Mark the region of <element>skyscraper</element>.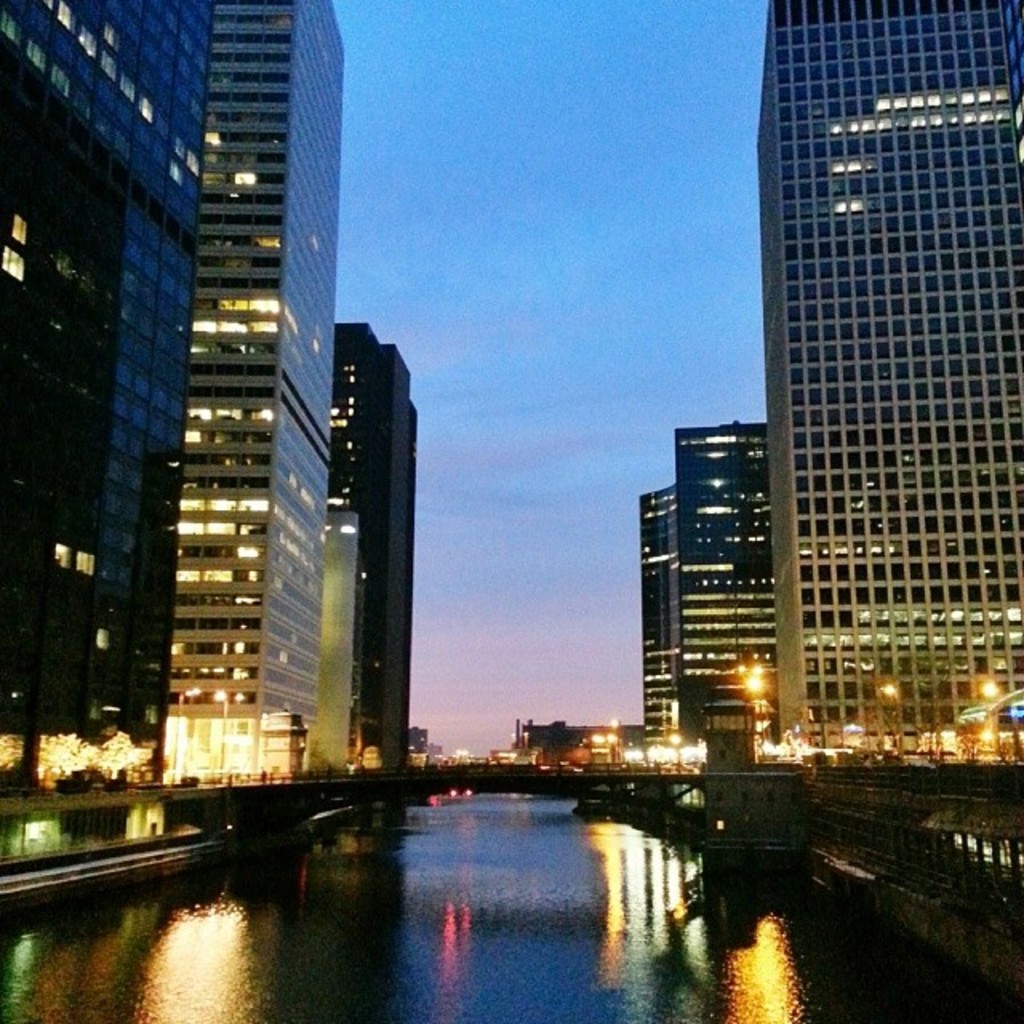
Region: detection(635, 483, 707, 758).
